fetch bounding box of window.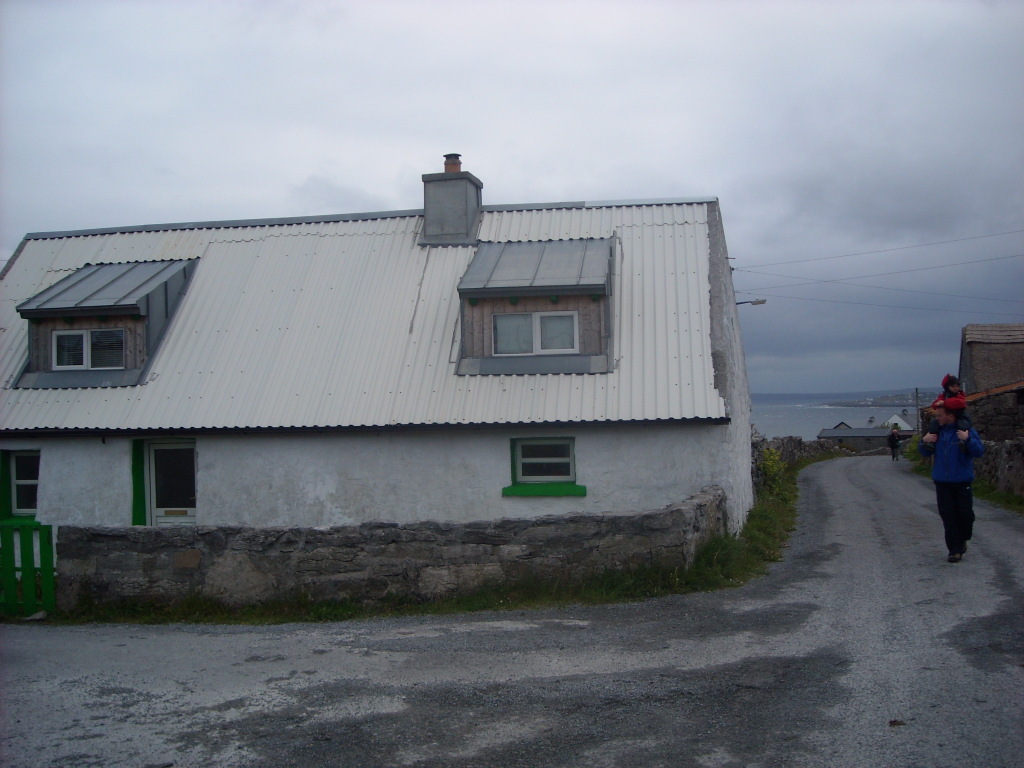
Bbox: [454, 260, 618, 379].
